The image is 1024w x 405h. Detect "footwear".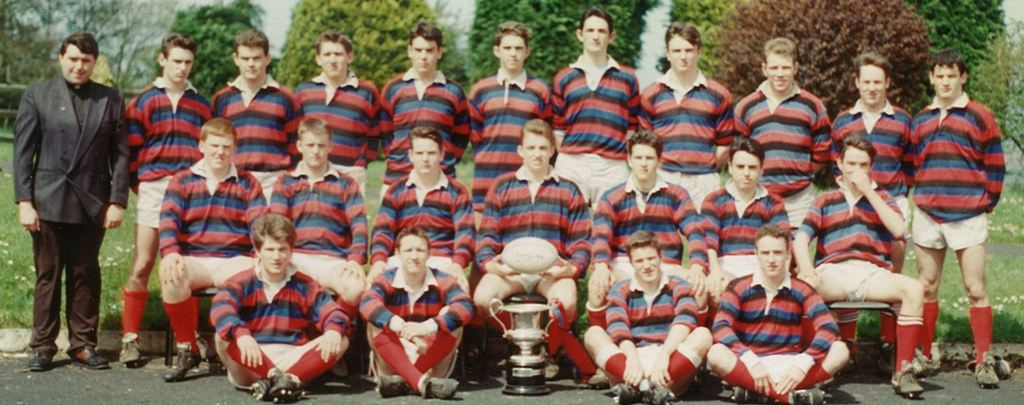
Detection: 974, 356, 998, 390.
